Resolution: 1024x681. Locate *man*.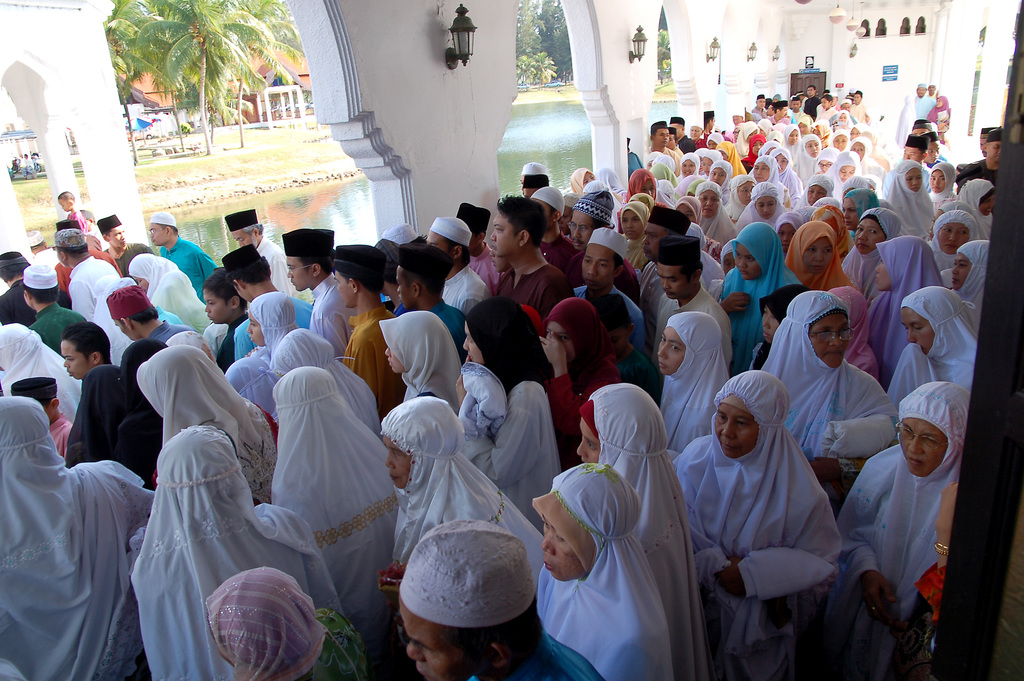
bbox=(225, 247, 319, 363).
